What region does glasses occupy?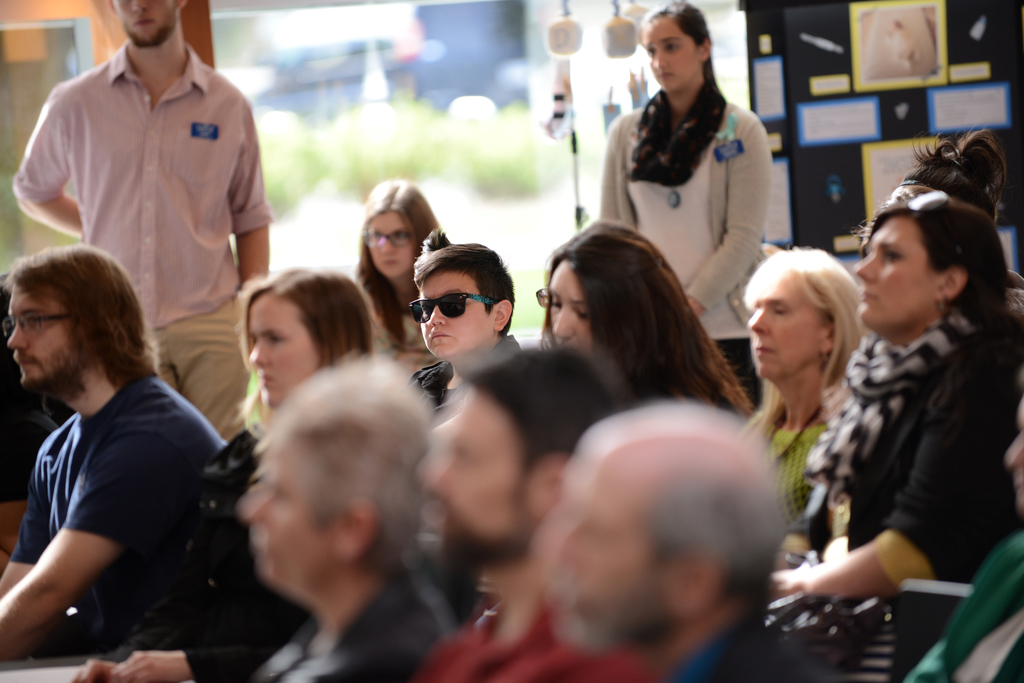
{"left": 911, "top": 186, "right": 972, "bottom": 265}.
